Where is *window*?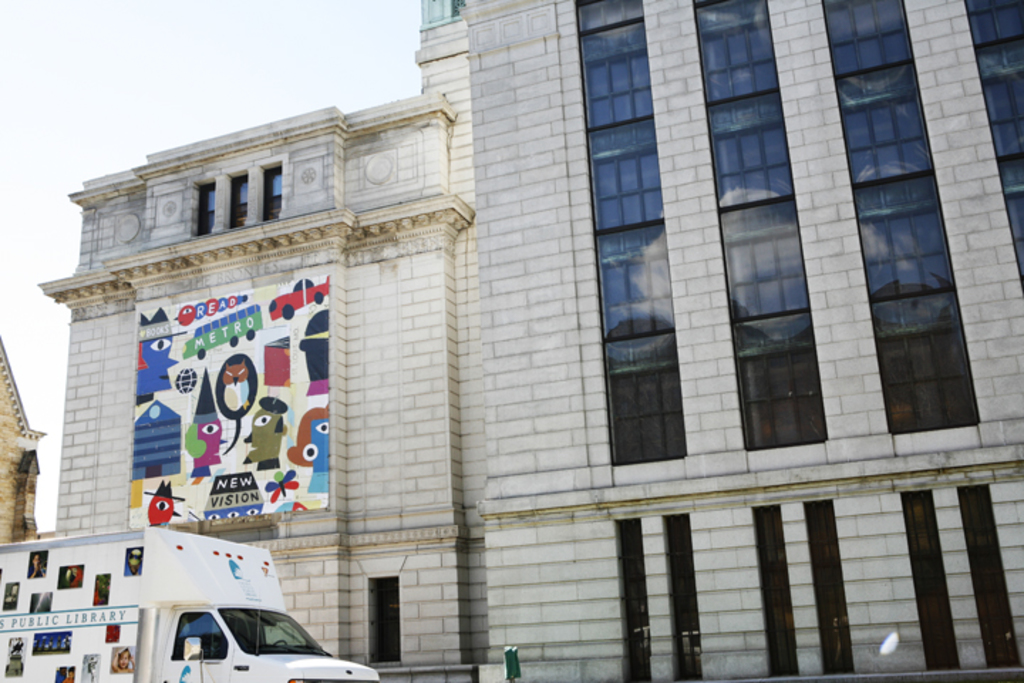
locate(230, 182, 245, 229).
